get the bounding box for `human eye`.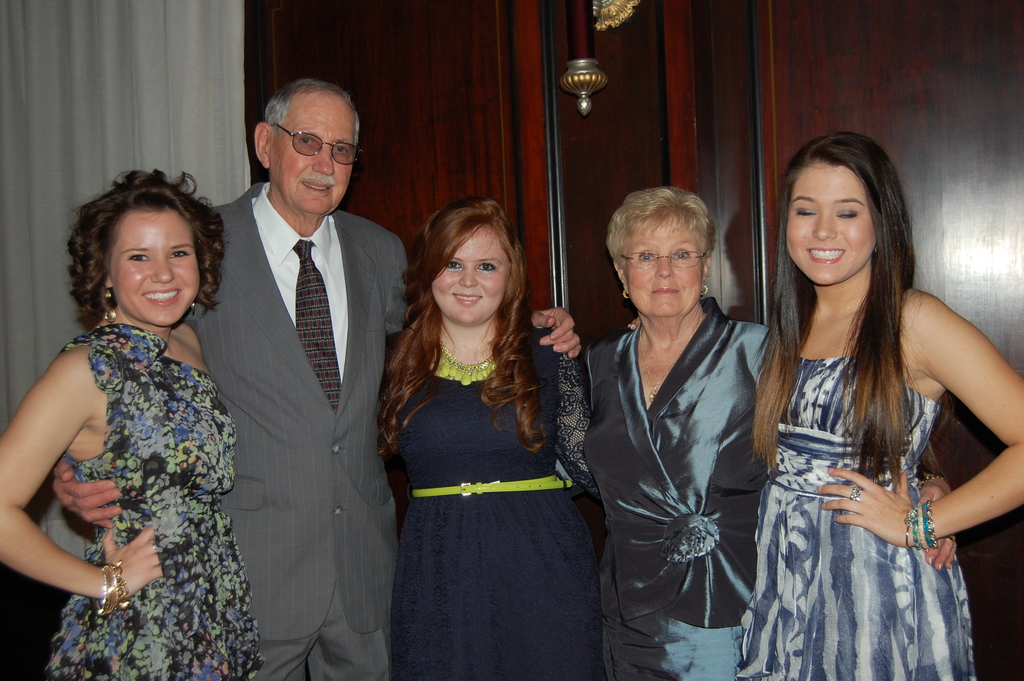
left=168, top=248, right=189, bottom=263.
